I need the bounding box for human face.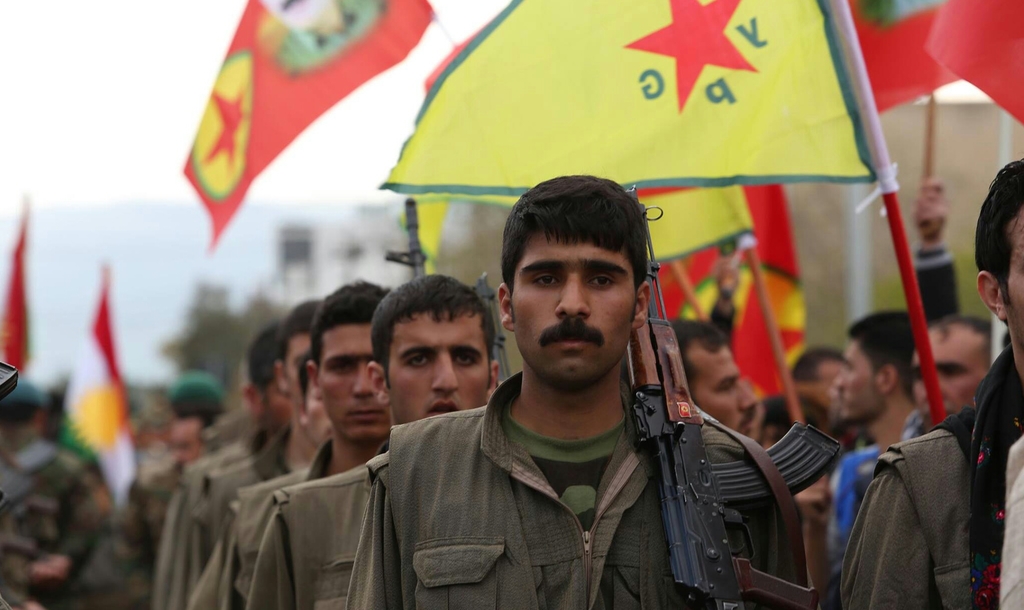
Here it is: select_region(832, 338, 883, 420).
